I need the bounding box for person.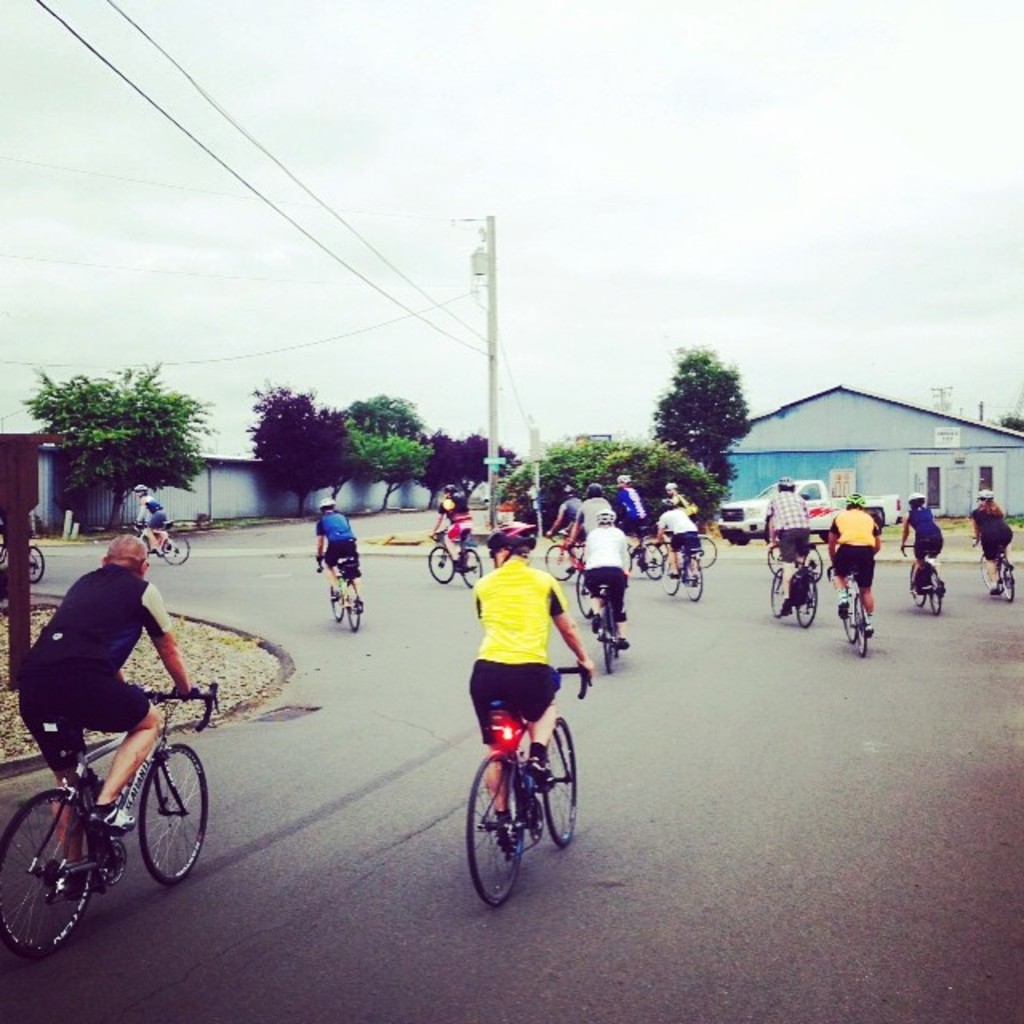
Here it is: crop(584, 506, 630, 648).
